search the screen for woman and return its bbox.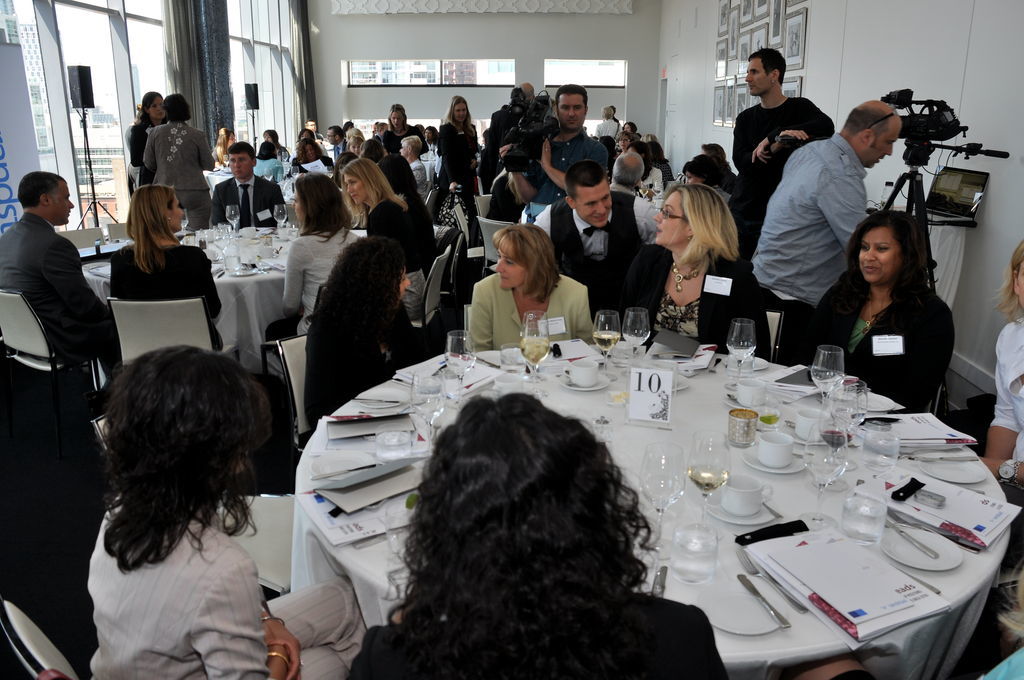
Found: select_region(378, 158, 446, 264).
